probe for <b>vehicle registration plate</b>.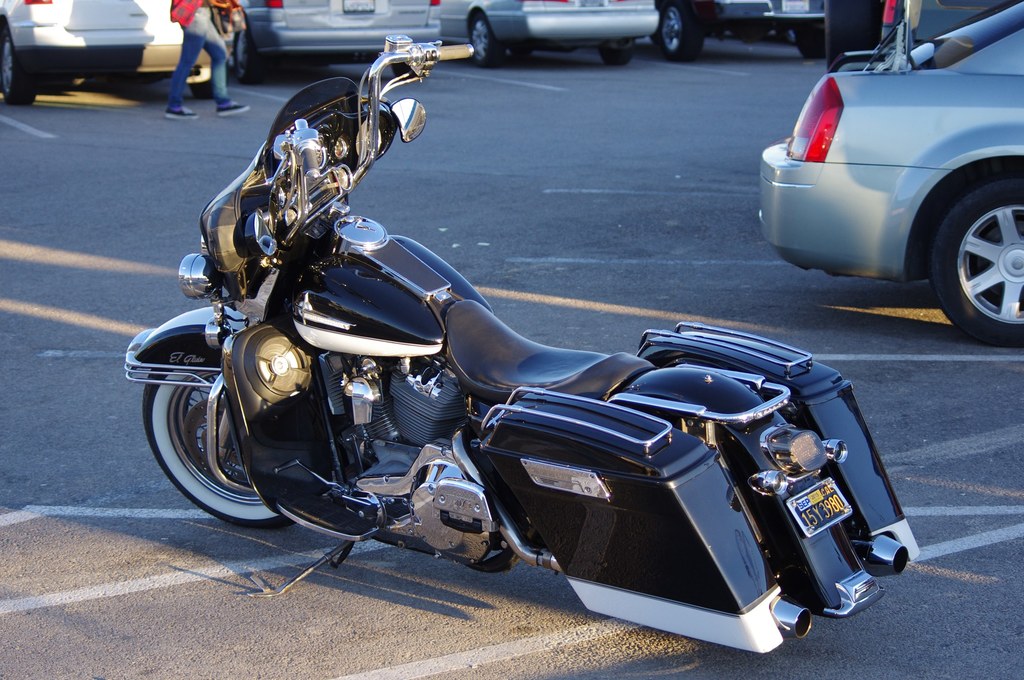
Probe result: (794, 479, 852, 531).
